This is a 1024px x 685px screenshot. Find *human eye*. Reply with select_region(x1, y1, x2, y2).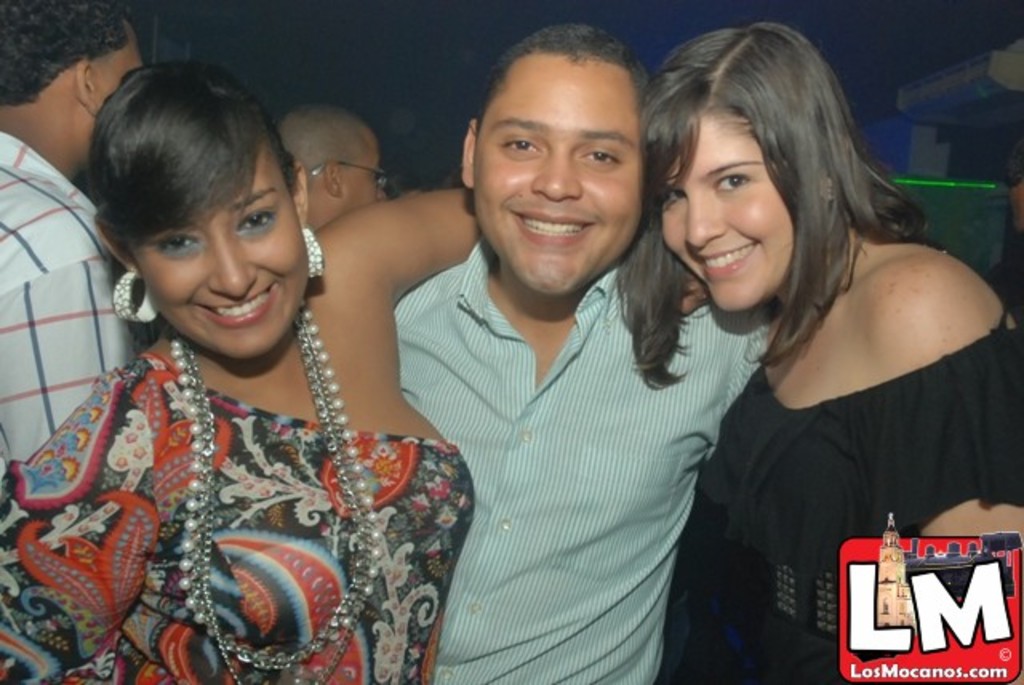
select_region(658, 187, 690, 206).
